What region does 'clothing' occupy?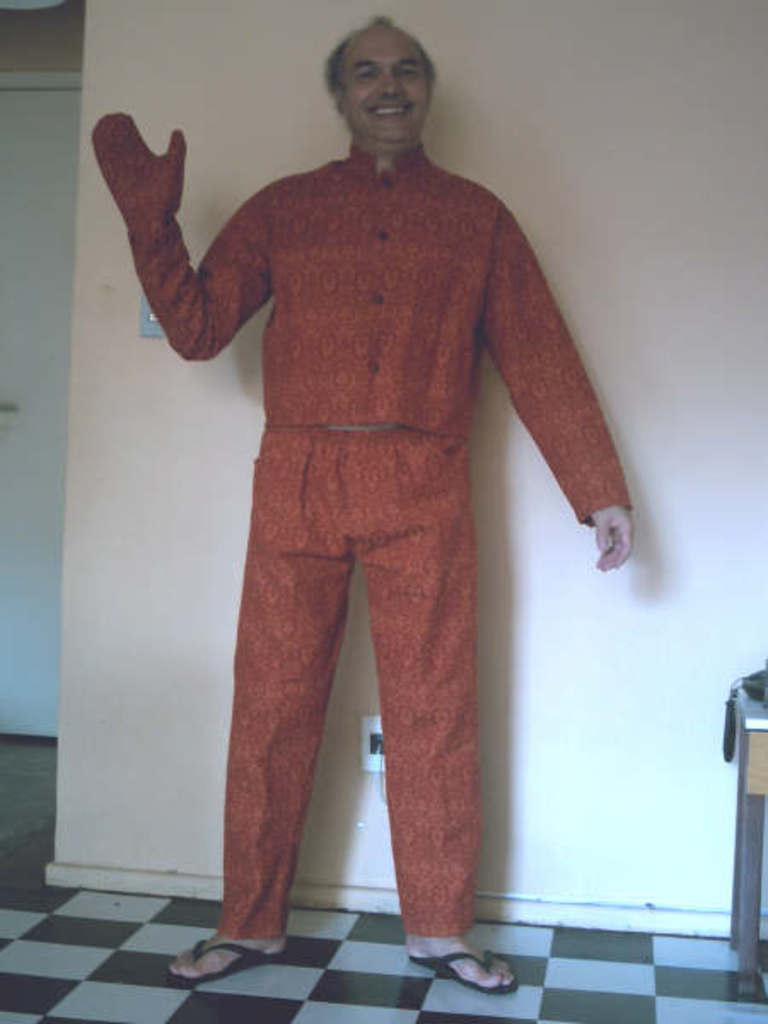
[135,109,625,969].
